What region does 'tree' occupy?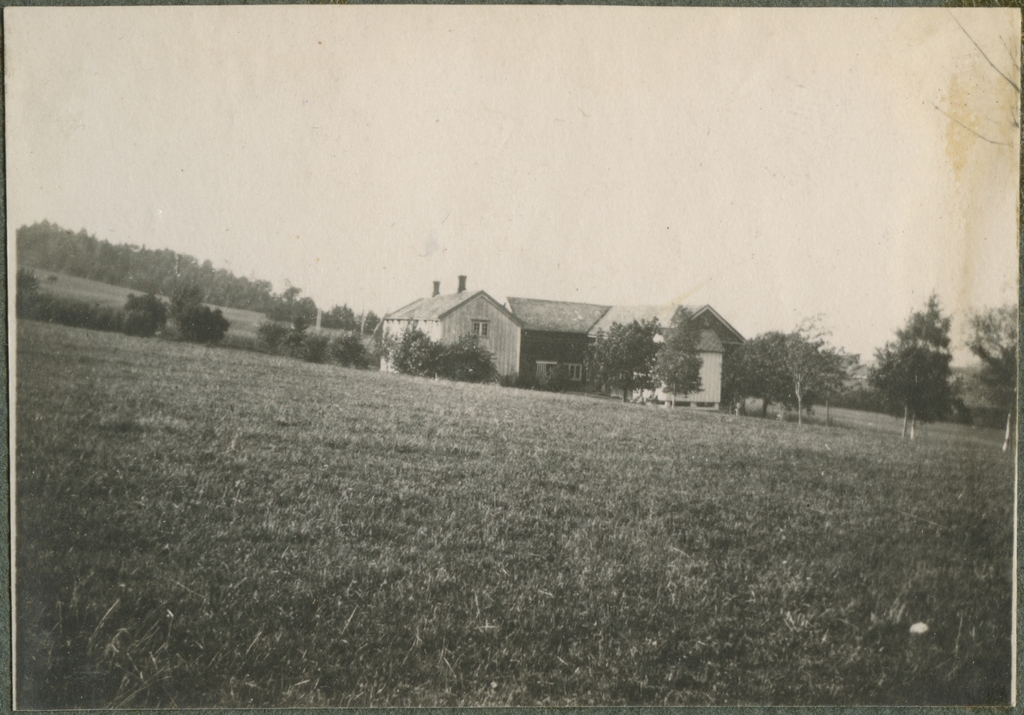
[left=748, top=310, right=860, bottom=427].
